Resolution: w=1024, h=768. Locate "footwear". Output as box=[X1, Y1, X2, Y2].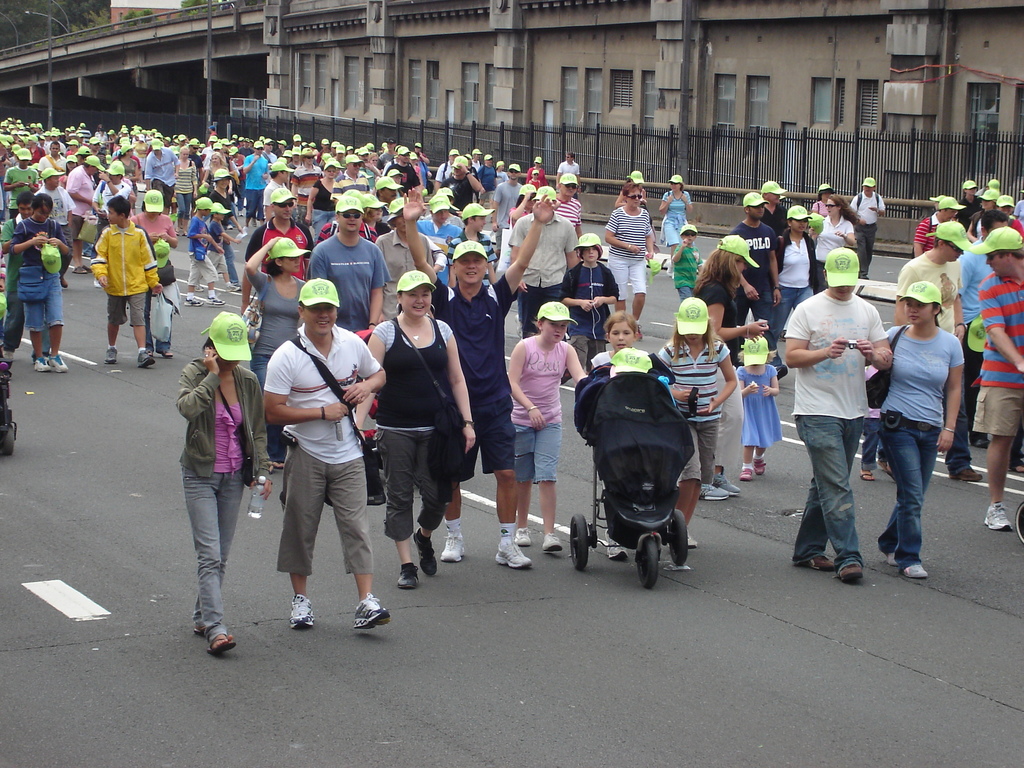
box=[350, 590, 391, 632].
